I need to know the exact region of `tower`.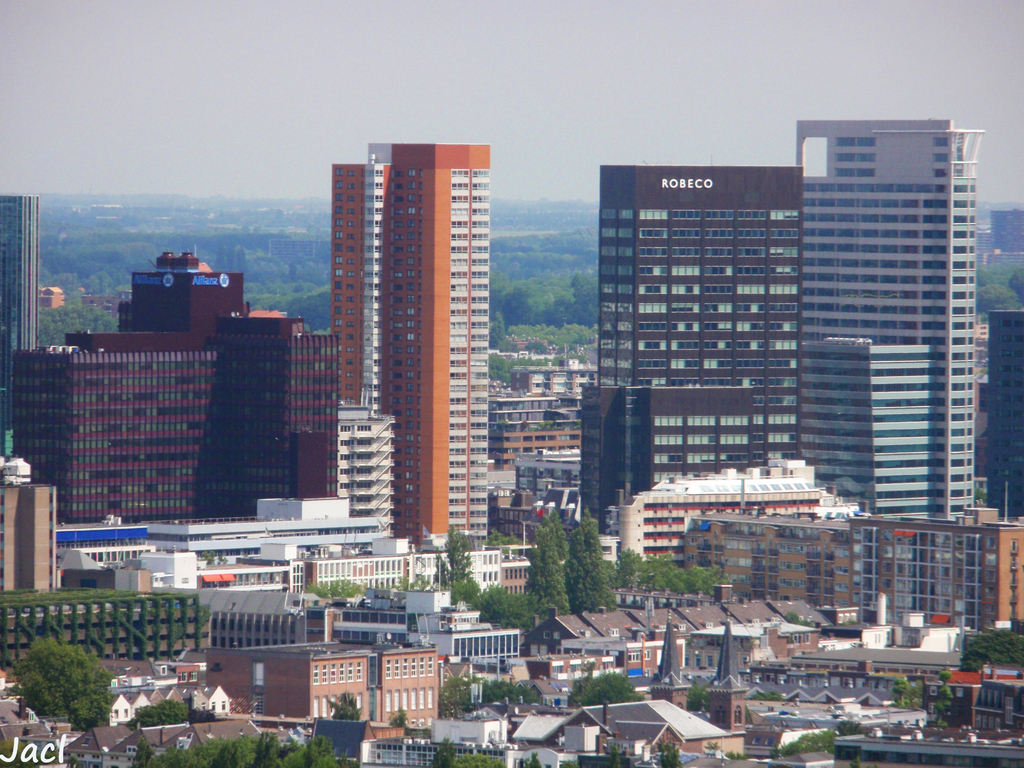
Region: region(0, 197, 38, 456).
